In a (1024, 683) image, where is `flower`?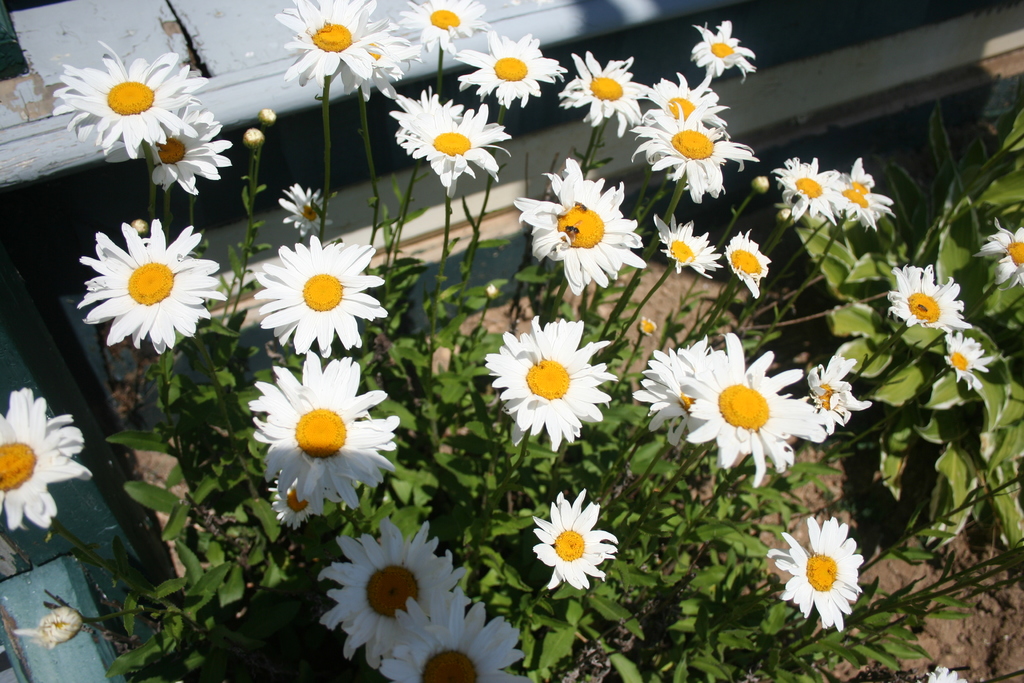
bbox=(252, 233, 394, 357).
